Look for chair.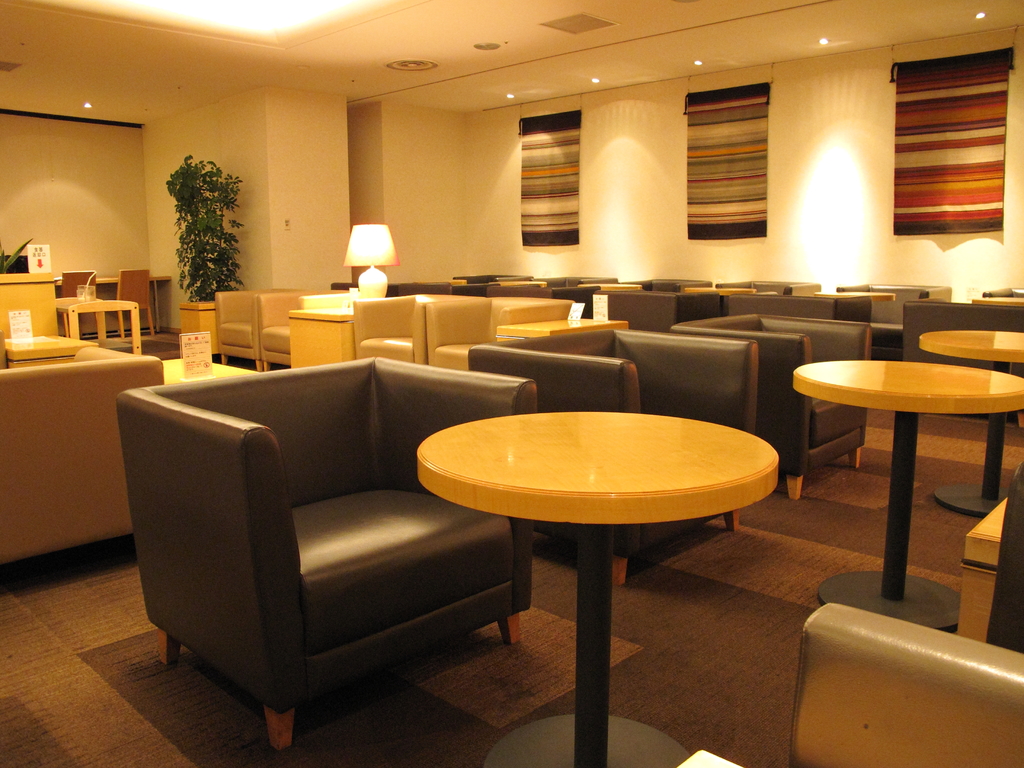
Found: region(632, 274, 711, 296).
